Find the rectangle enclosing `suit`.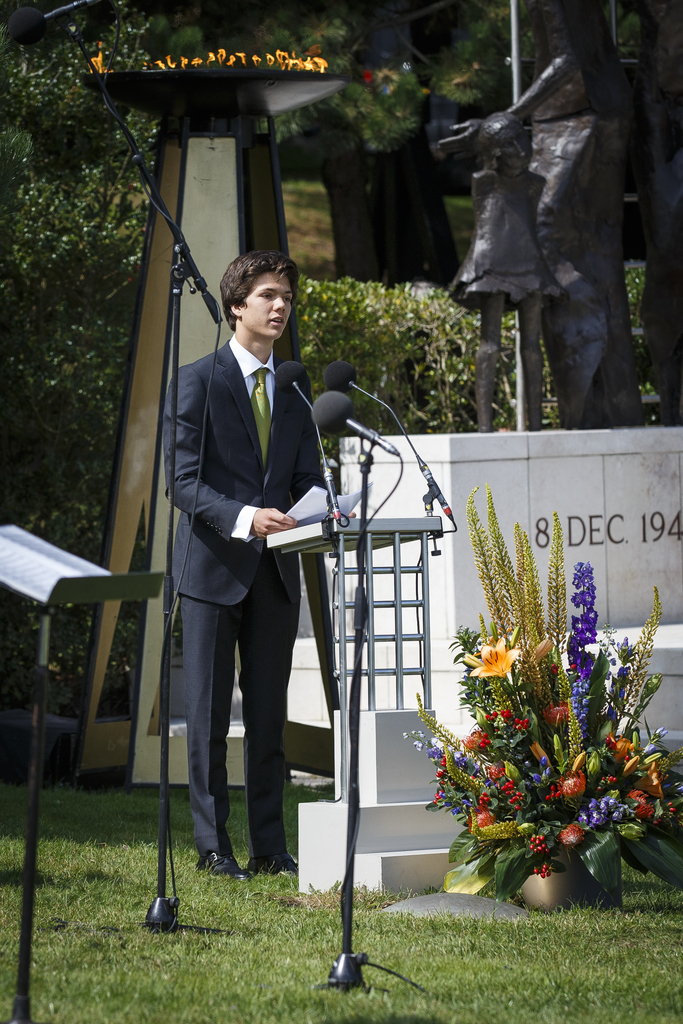
Rect(165, 340, 326, 853).
